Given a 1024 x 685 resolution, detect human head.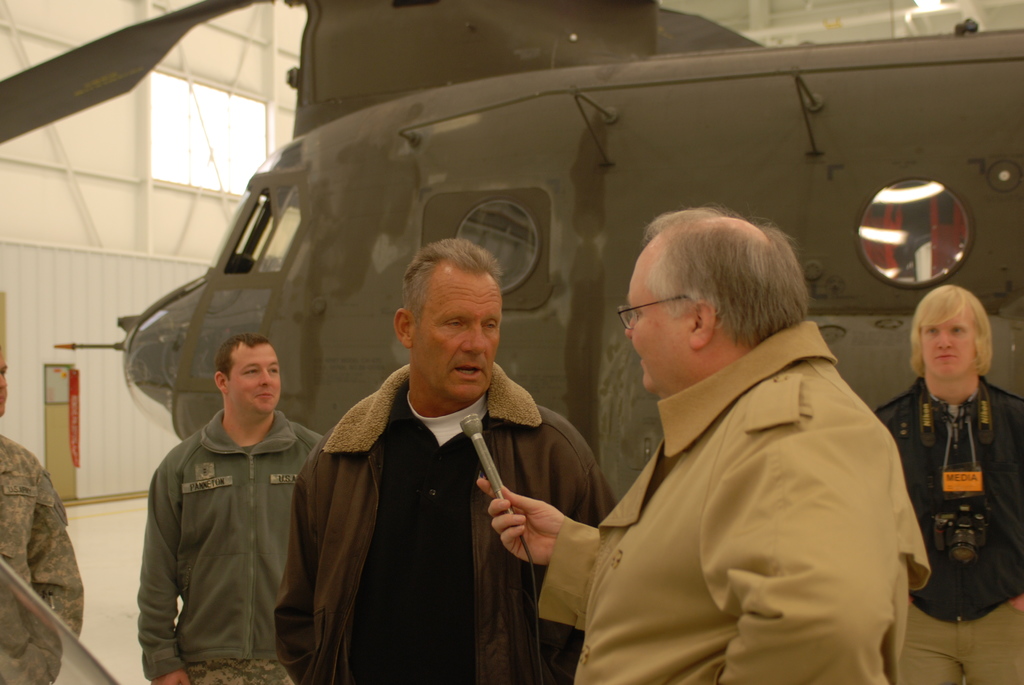
left=213, top=333, right=287, bottom=429.
